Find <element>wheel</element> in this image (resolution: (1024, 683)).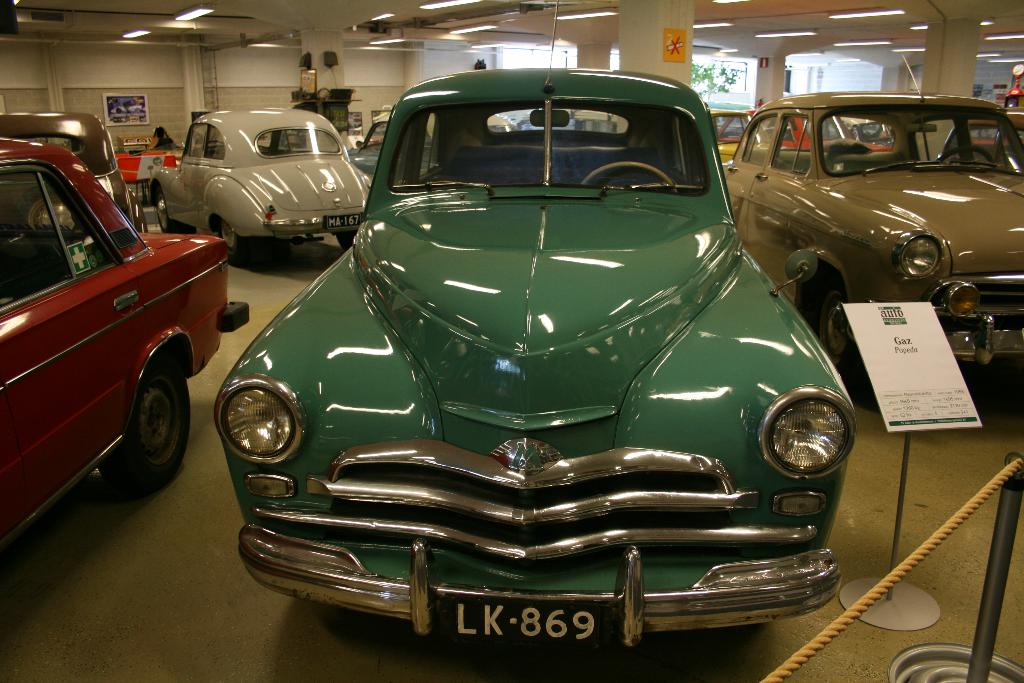
938 147 993 163.
